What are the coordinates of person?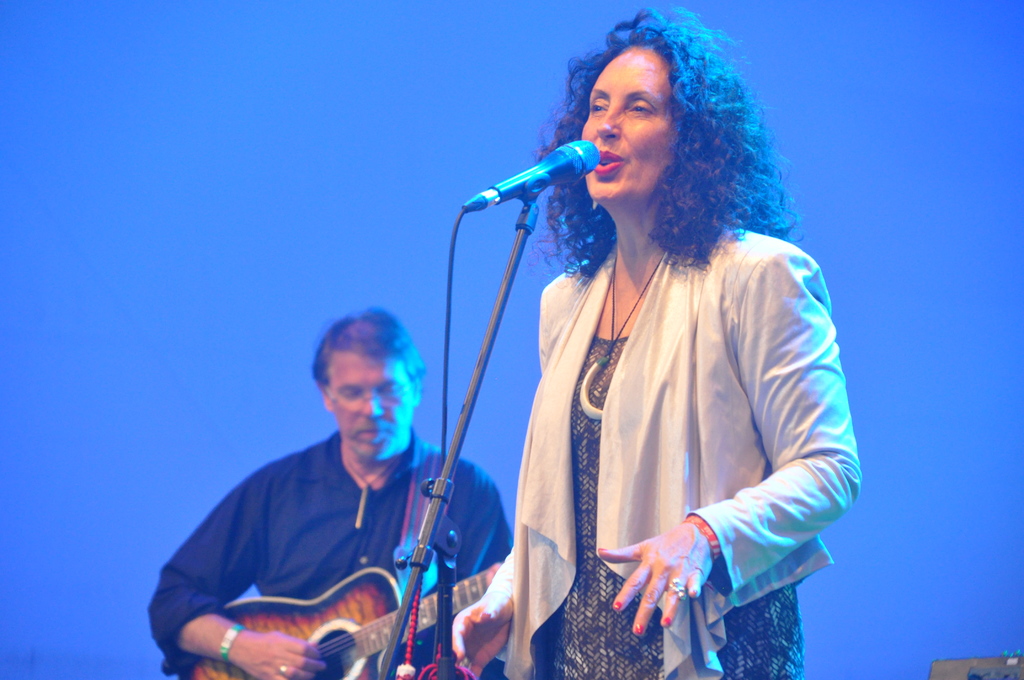
box(443, 0, 868, 679).
